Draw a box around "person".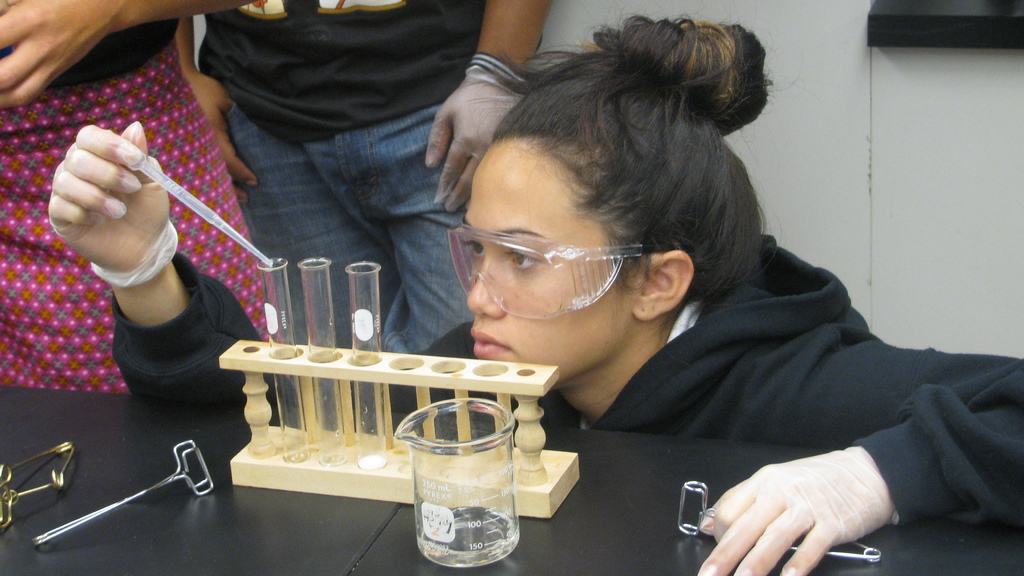
[x1=42, y1=18, x2=1023, y2=575].
